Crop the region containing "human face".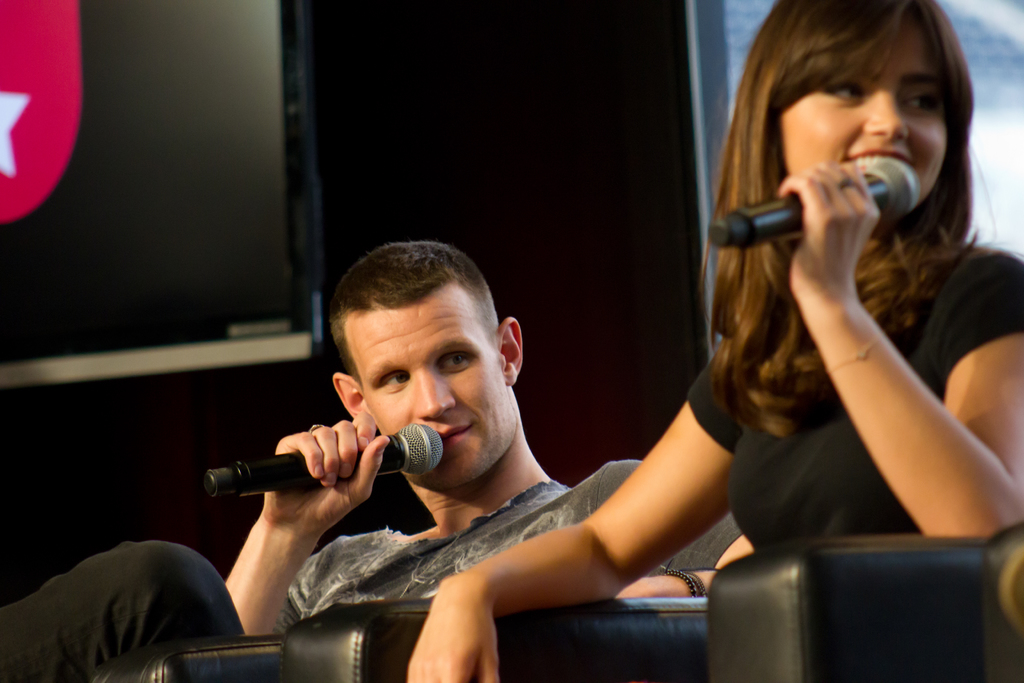
Crop region: 775 9 948 239.
